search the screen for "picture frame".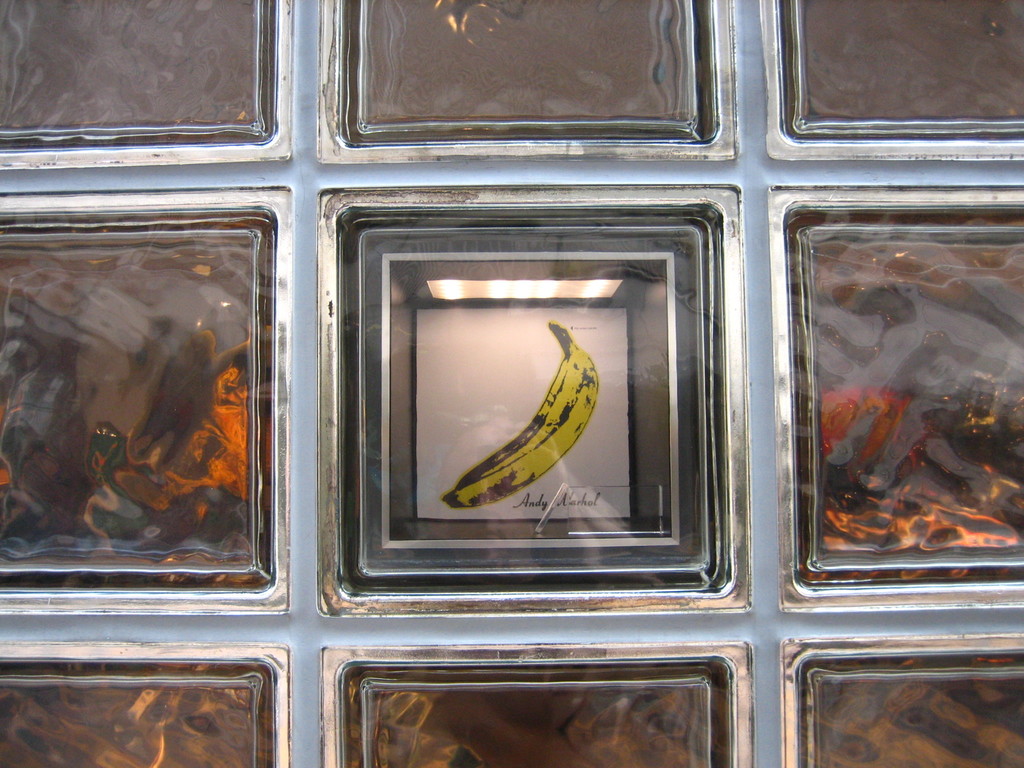
Found at <box>0,188,294,616</box>.
